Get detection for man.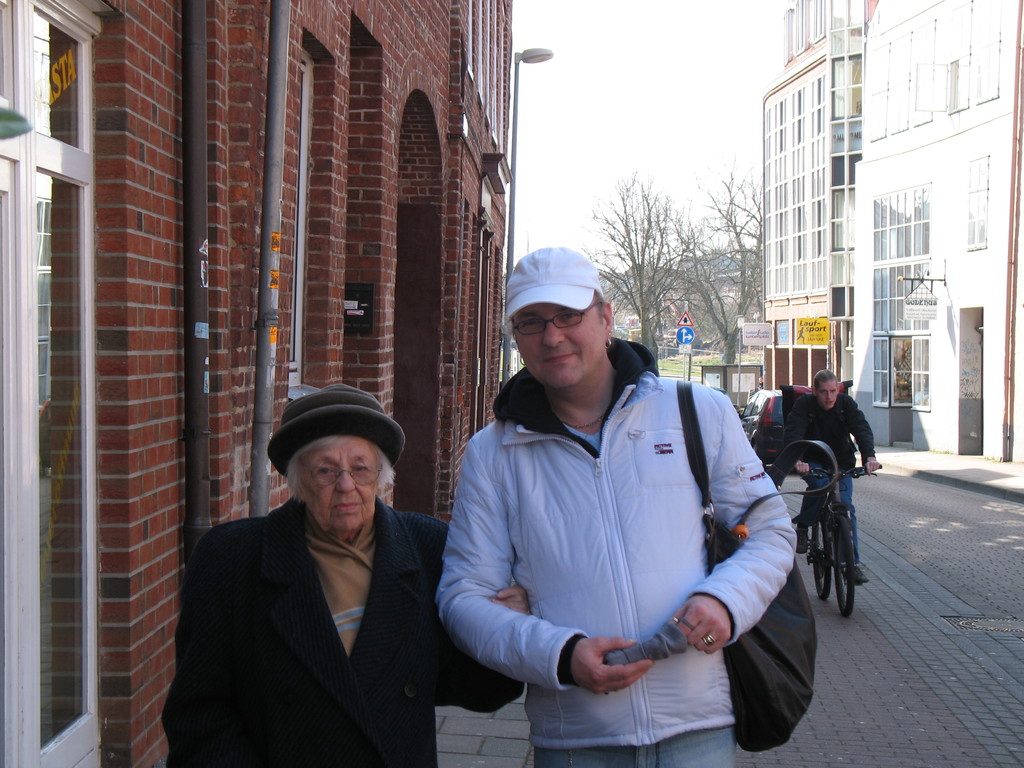
Detection: bbox=(433, 246, 796, 767).
